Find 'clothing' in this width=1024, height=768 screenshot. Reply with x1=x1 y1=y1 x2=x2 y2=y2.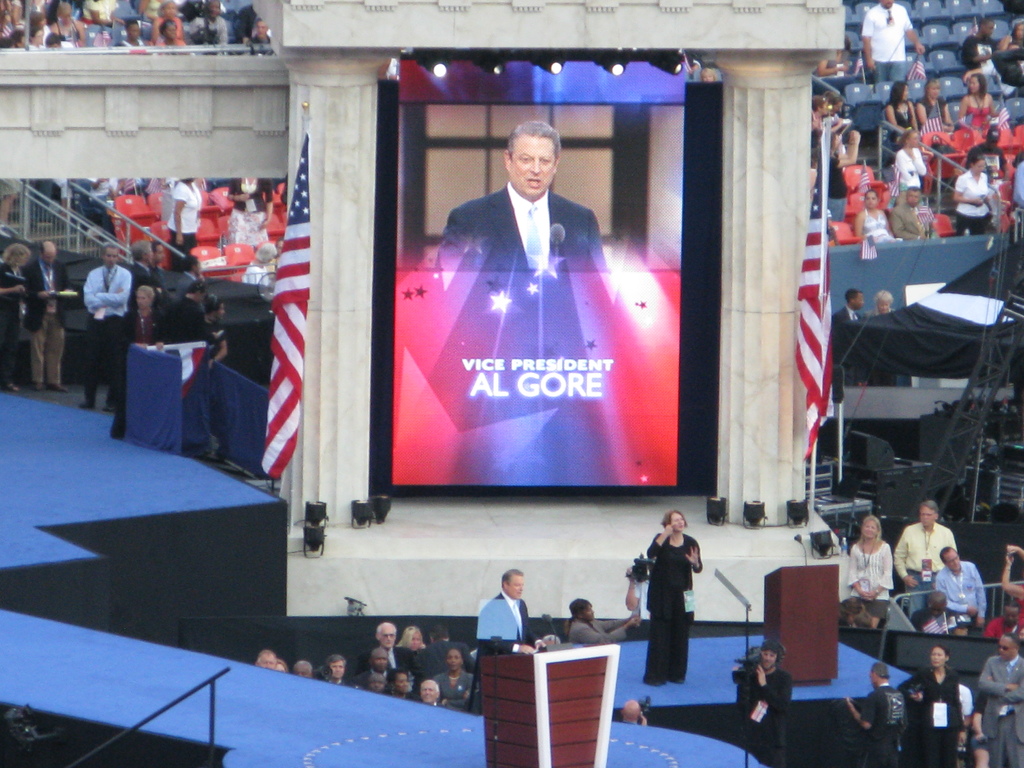
x1=0 y1=264 x2=31 y2=374.
